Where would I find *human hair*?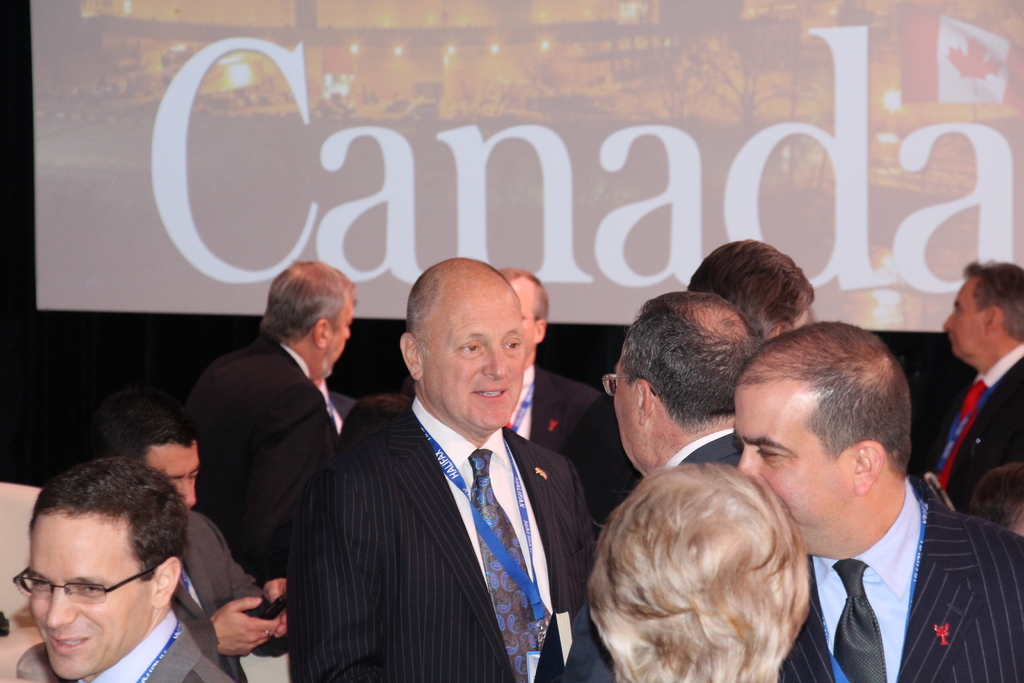
At detection(110, 387, 196, 457).
